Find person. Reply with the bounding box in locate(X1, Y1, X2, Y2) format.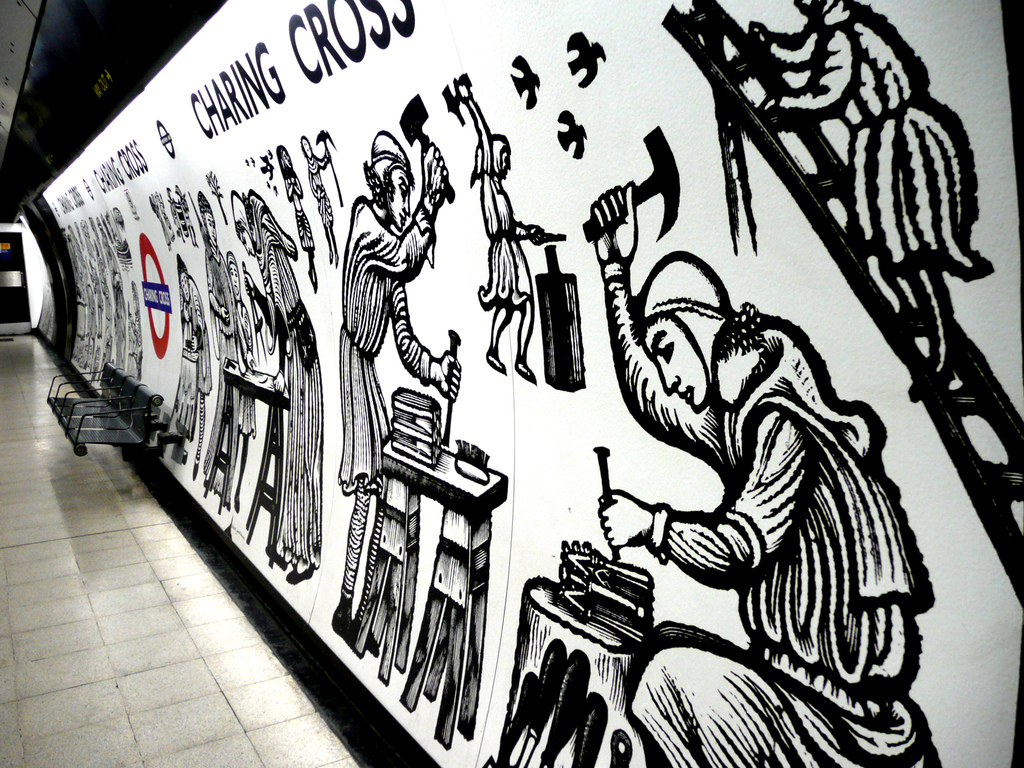
locate(470, 95, 543, 383).
